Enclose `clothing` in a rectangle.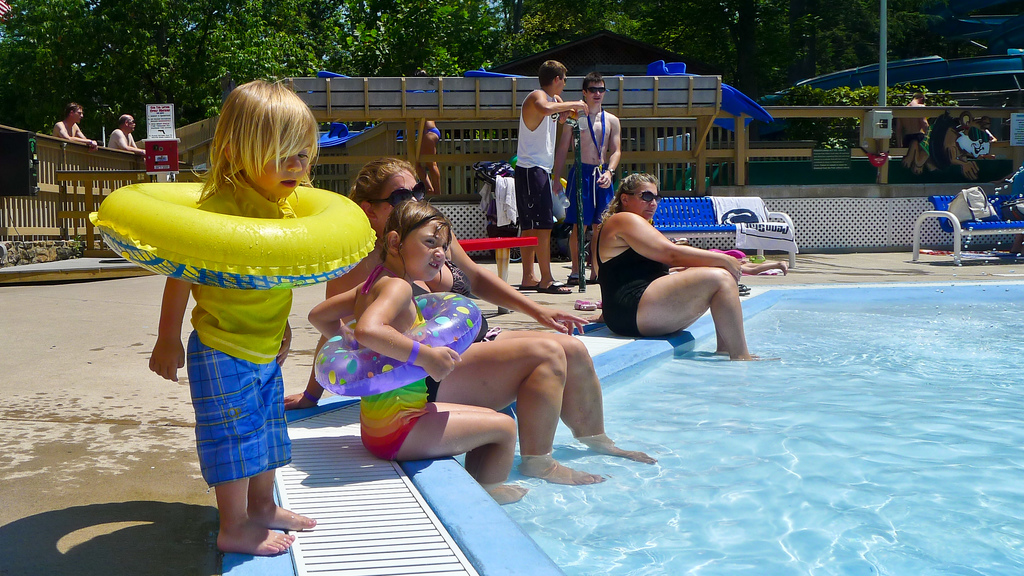
bbox=(432, 258, 499, 402).
